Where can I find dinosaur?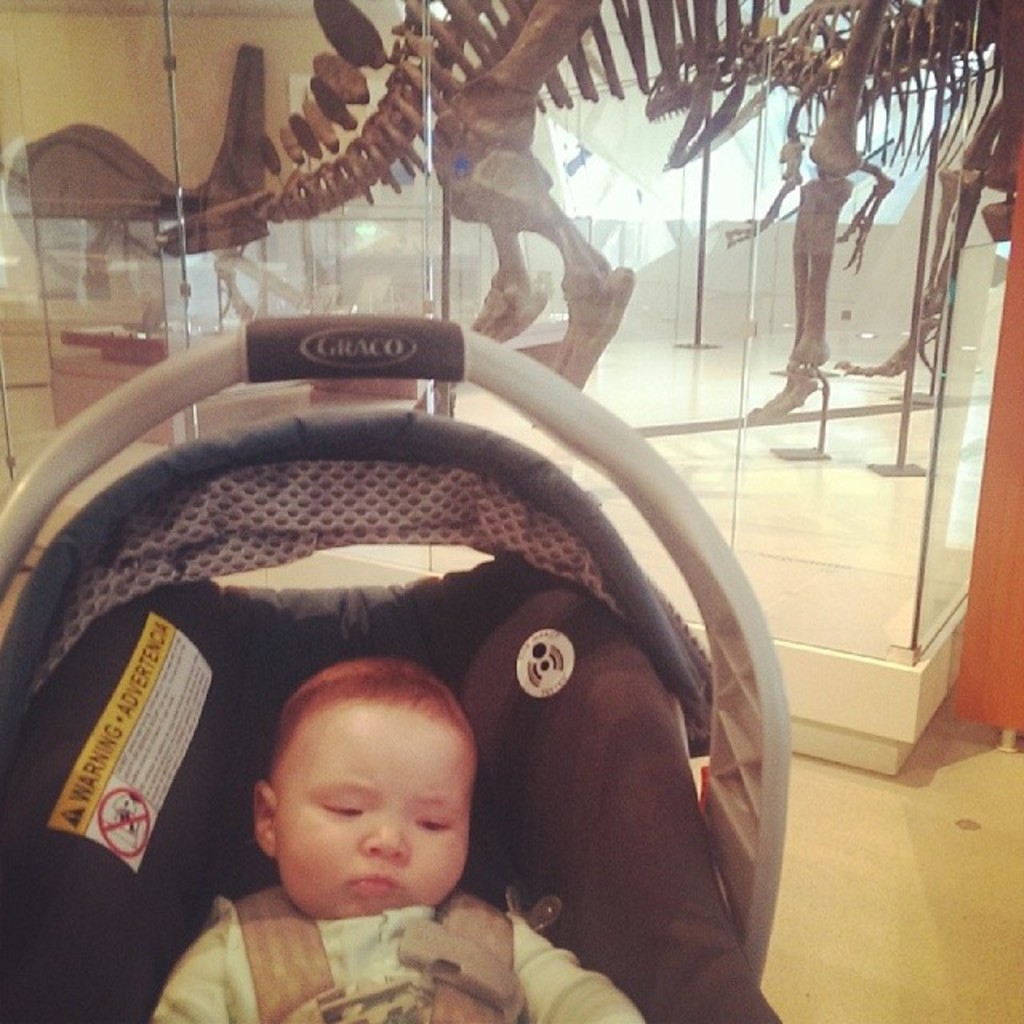
You can find it at BBox(160, 0, 802, 434).
